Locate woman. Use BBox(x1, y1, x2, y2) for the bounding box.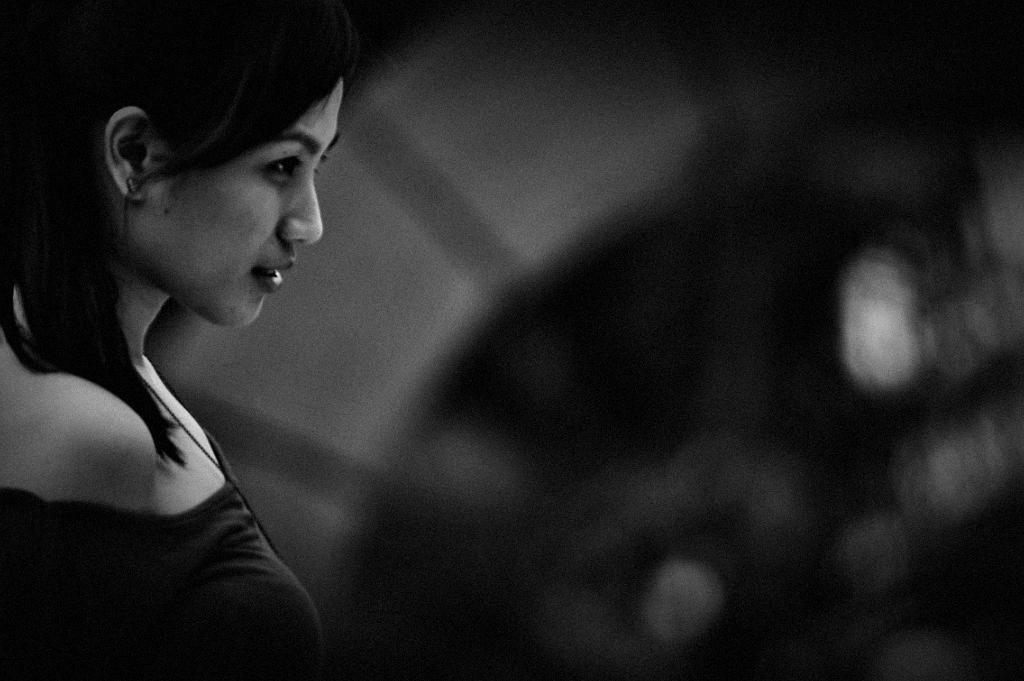
BBox(0, 0, 423, 661).
